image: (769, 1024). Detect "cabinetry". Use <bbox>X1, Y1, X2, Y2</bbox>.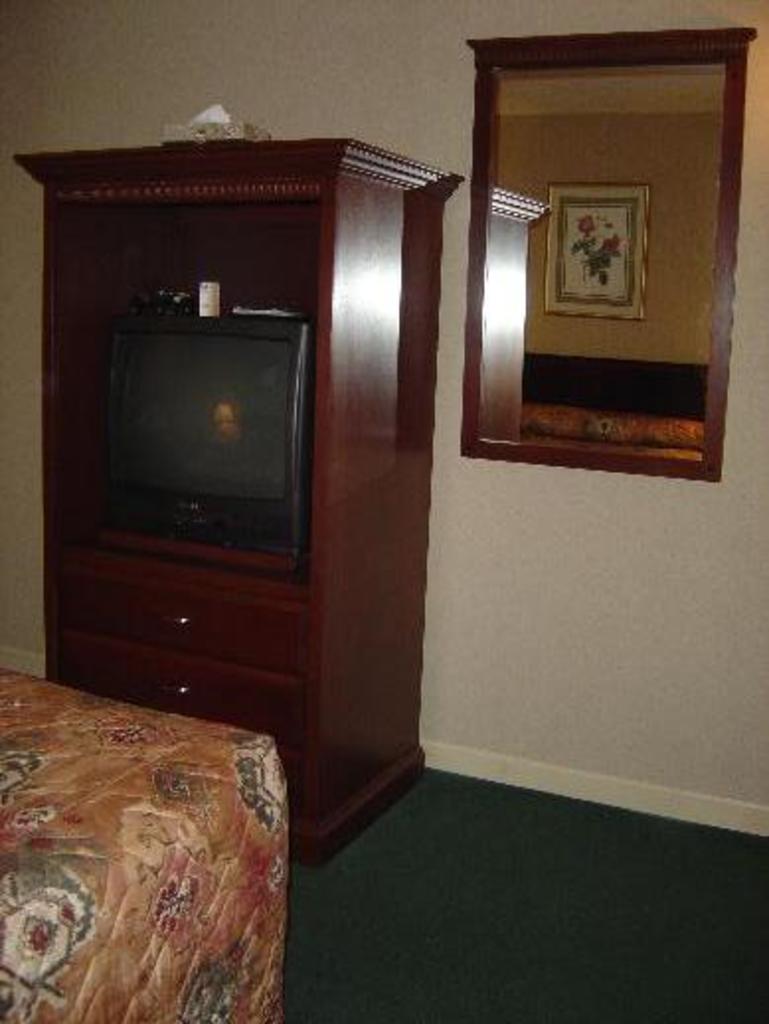
<bbox>65, 563, 295, 674</bbox>.
